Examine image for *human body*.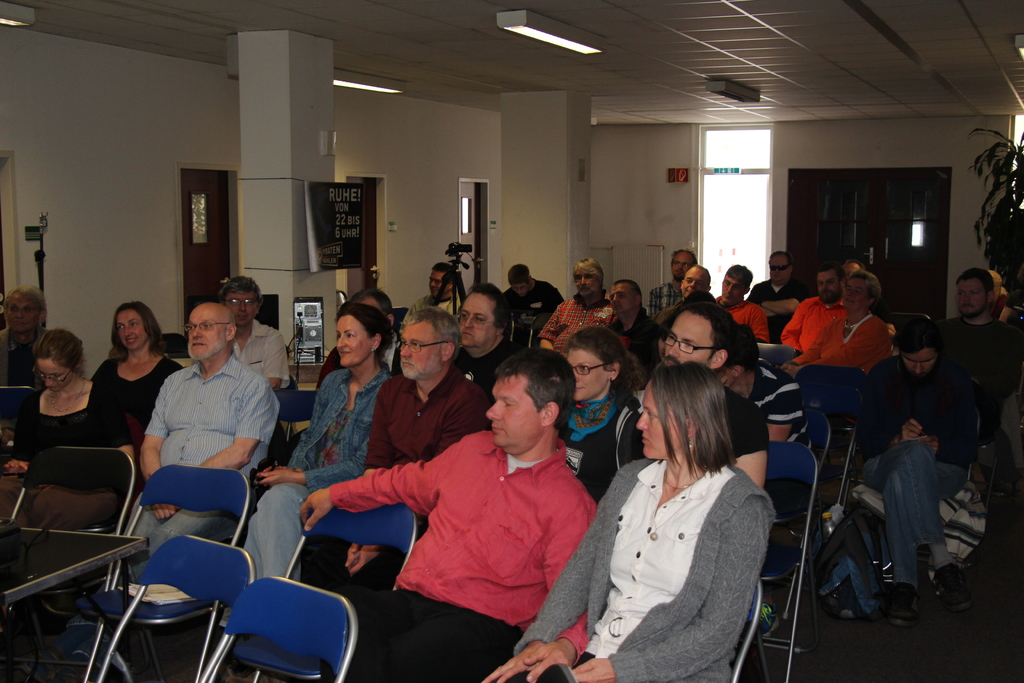
Examination result: left=634, top=379, right=772, bottom=488.
